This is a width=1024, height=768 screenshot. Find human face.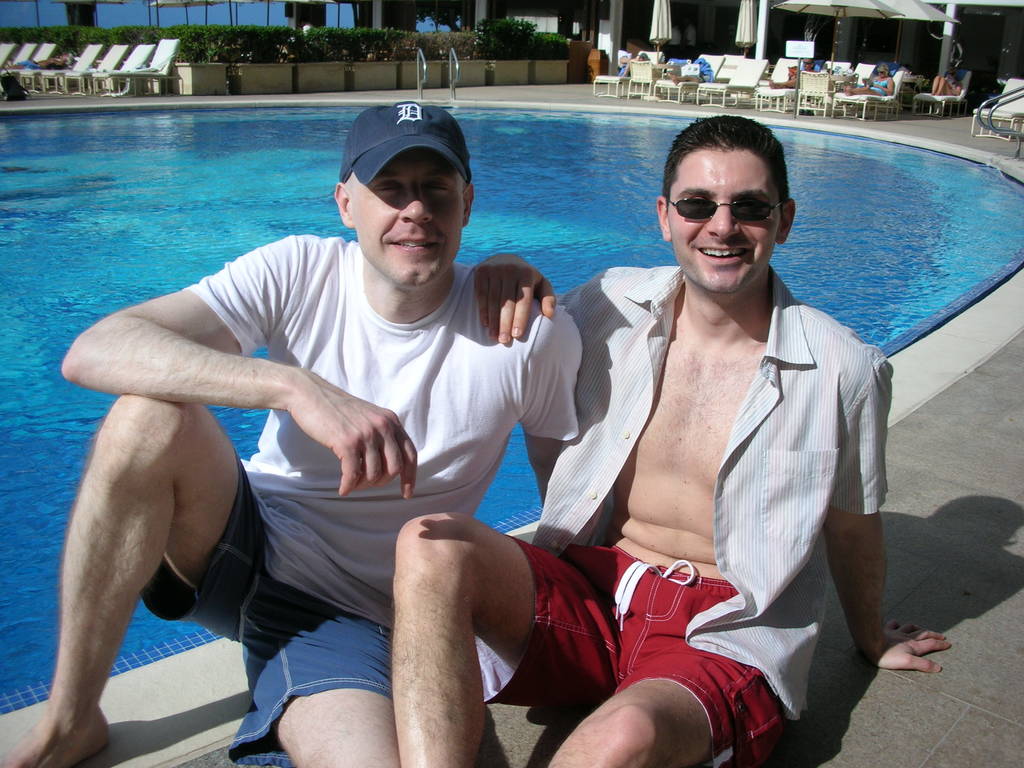
Bounding box: (x1=669, y1=145, x2=781, y2=302).
